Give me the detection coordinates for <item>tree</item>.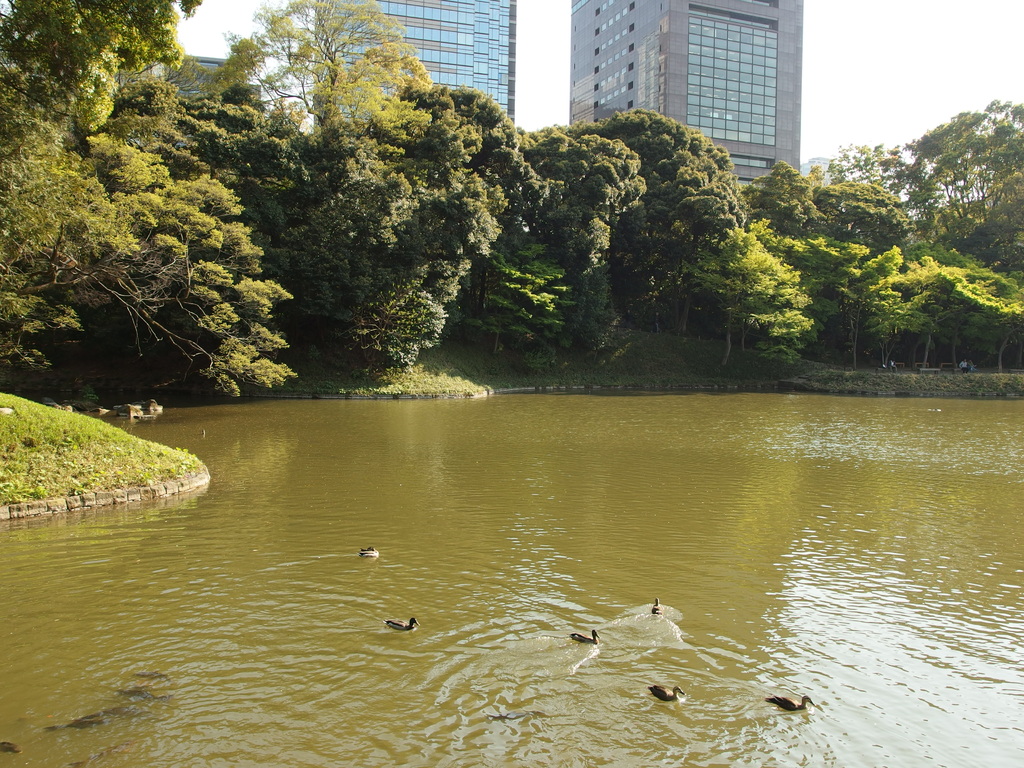
<region>0, 0, 298, 401</region>.
